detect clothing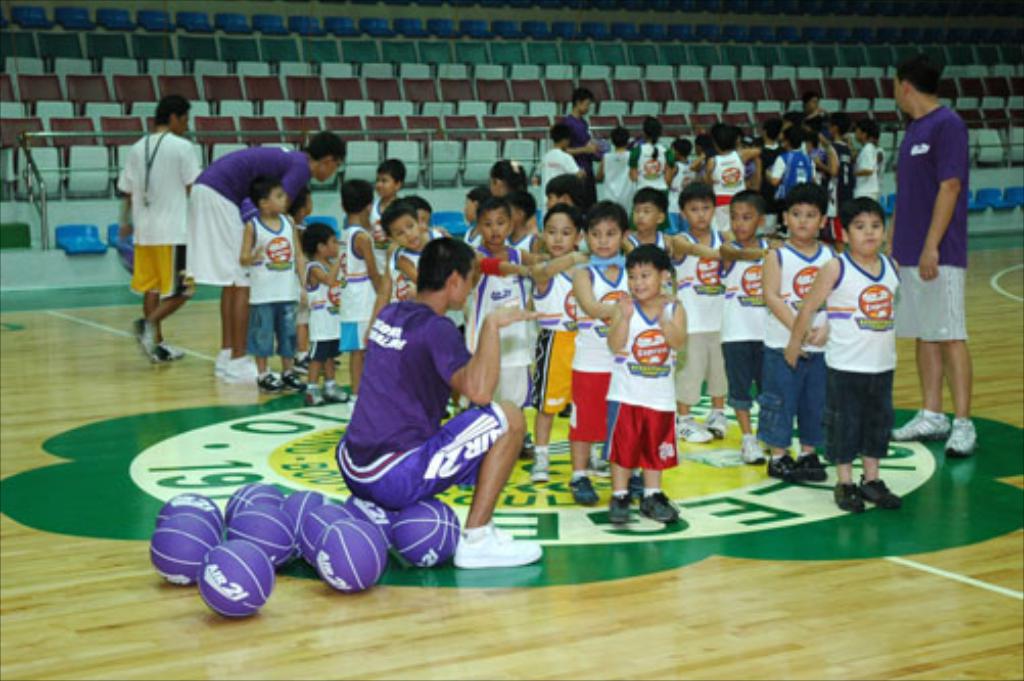
bbox=[715, 235, 773, 346]
